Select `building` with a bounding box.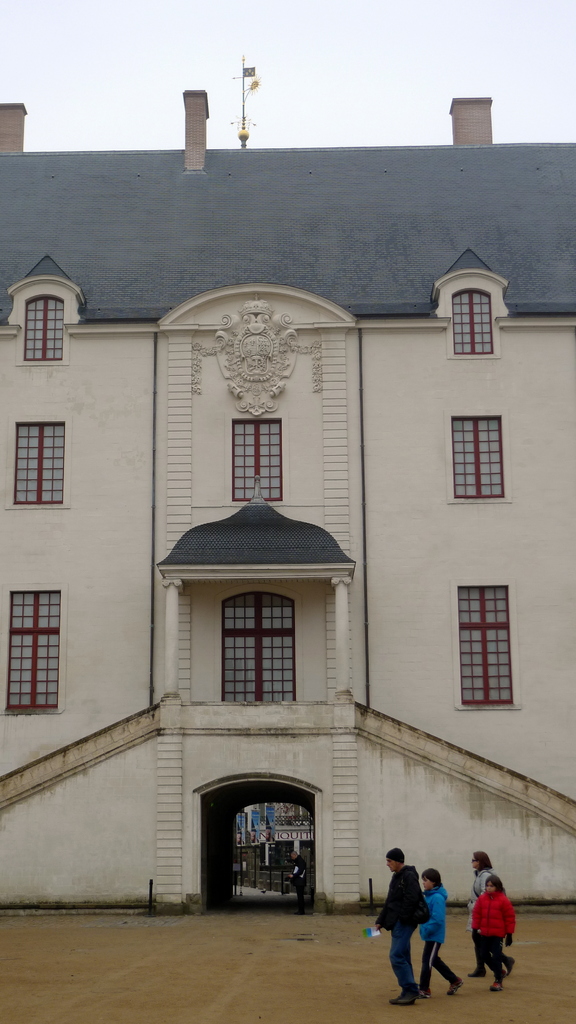
x1=0 y1=89 x2=575 y2=909.
